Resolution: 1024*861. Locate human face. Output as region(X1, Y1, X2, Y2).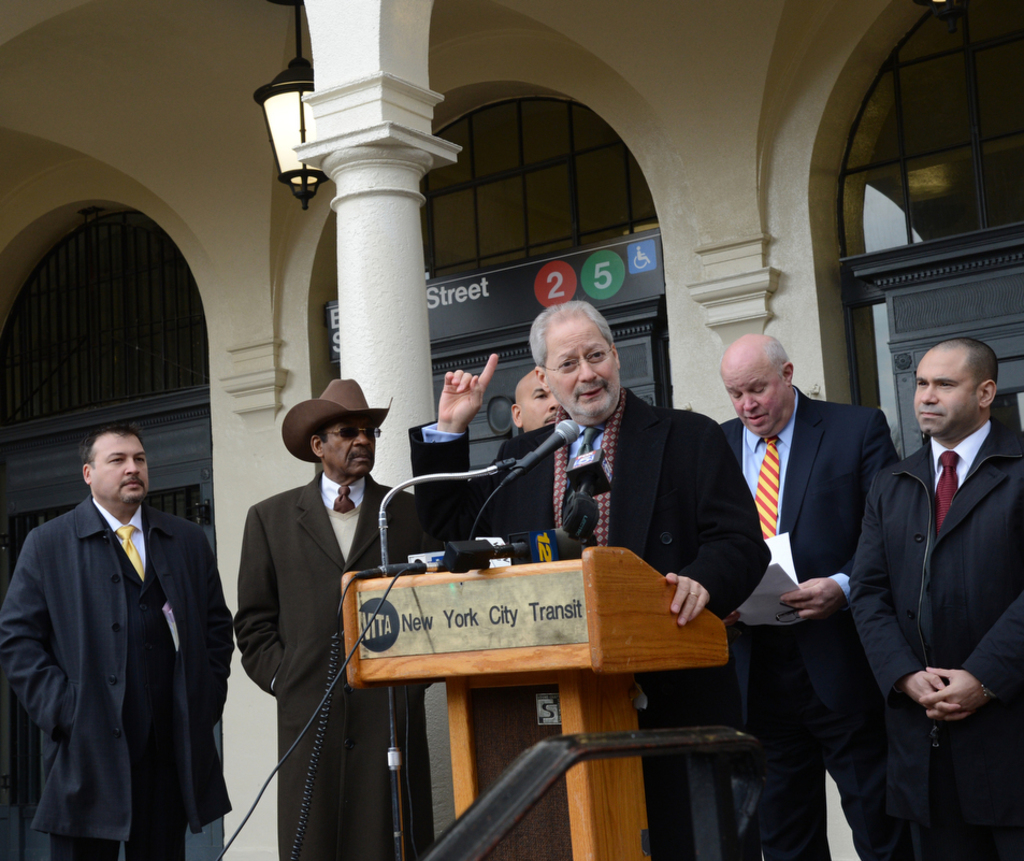
region(84, 430, 157, 506).
